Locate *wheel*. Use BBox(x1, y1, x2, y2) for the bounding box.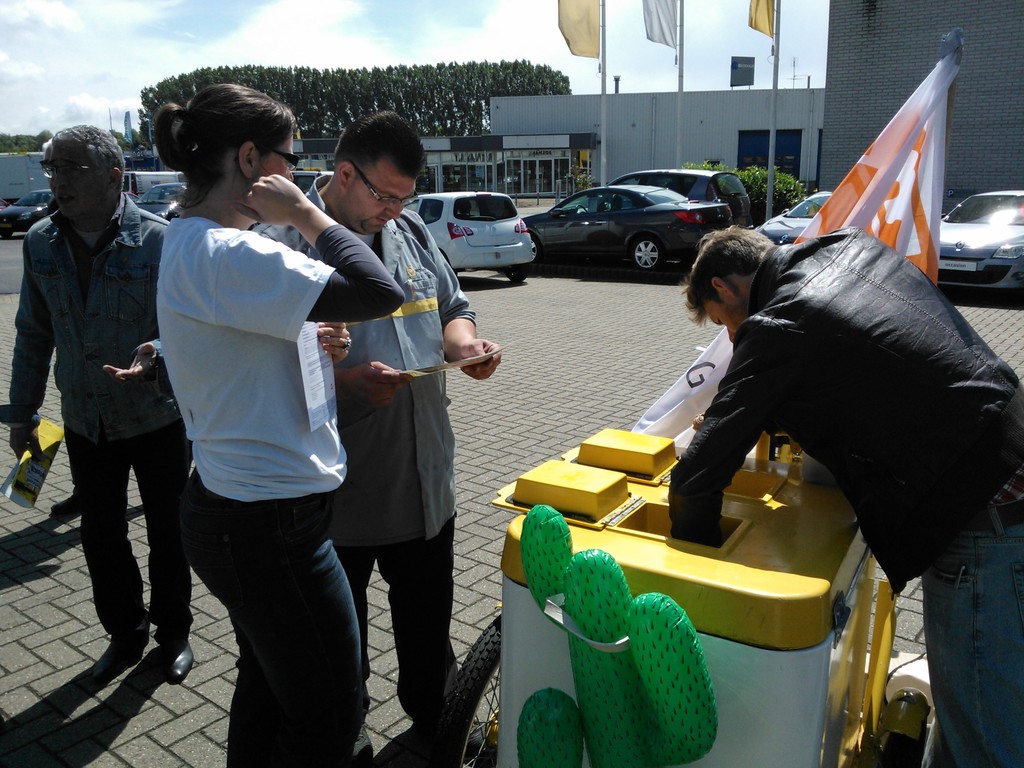
BBox(628, 234, 662, 274).
